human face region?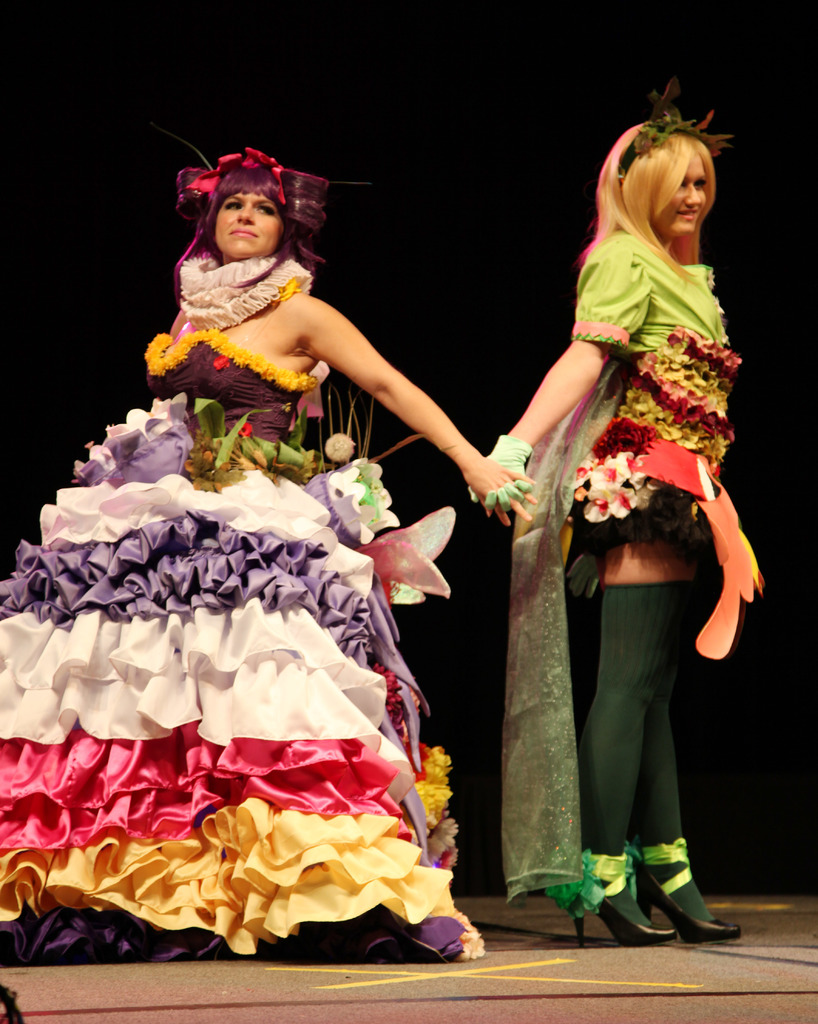
<box>662,157,715,234</box>
